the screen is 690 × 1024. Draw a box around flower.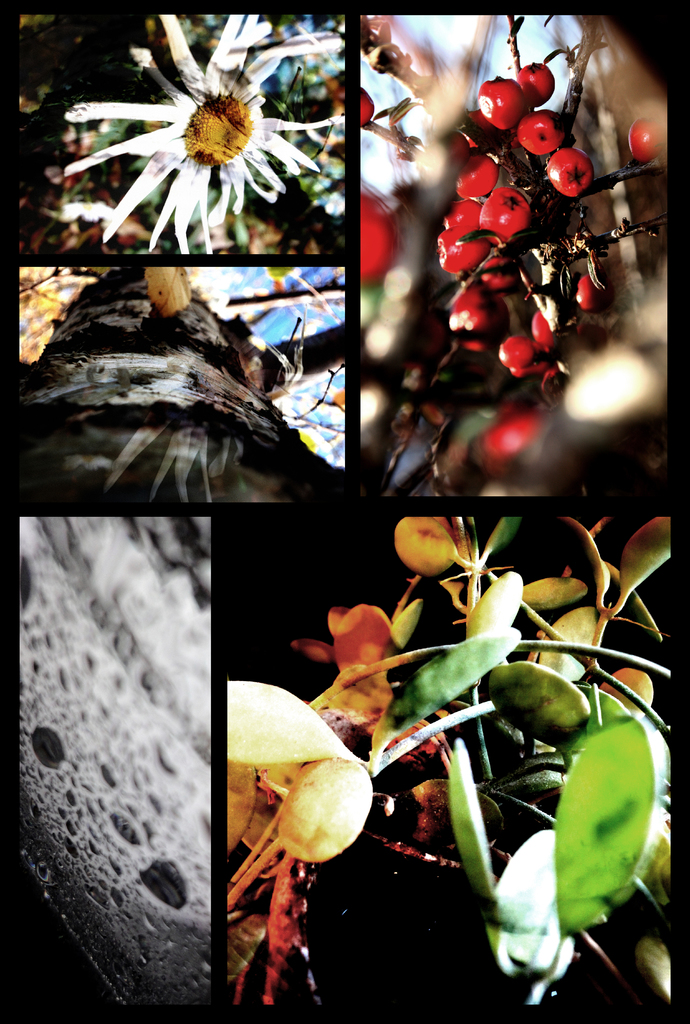
<bbox>65, 33, 330, 223</bbox>.
